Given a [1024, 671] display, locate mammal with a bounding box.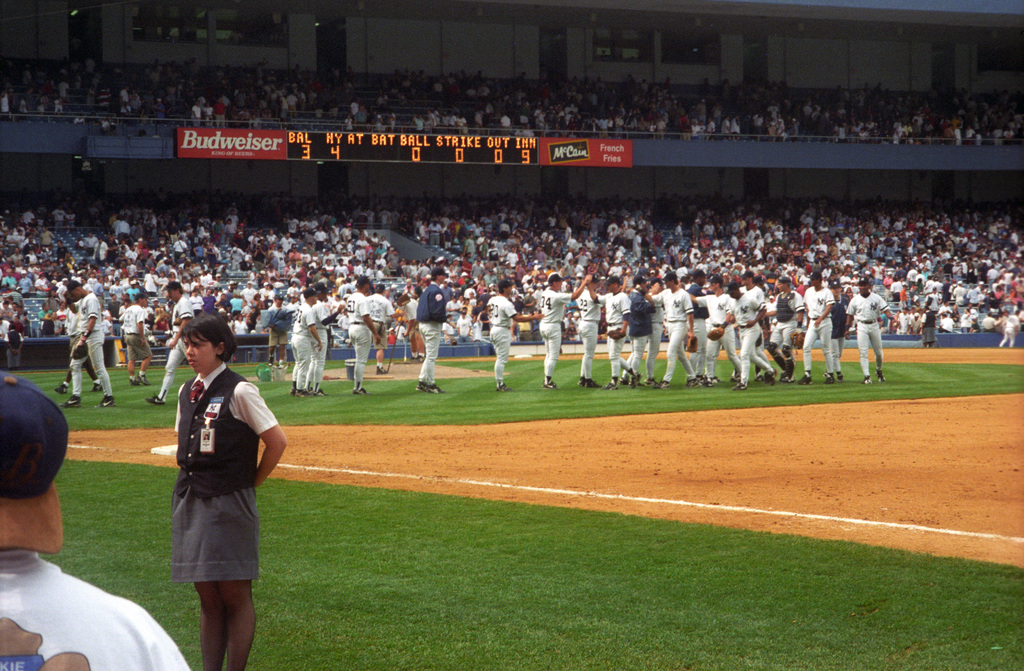
Located: box=[345, 272, 380, 392].
